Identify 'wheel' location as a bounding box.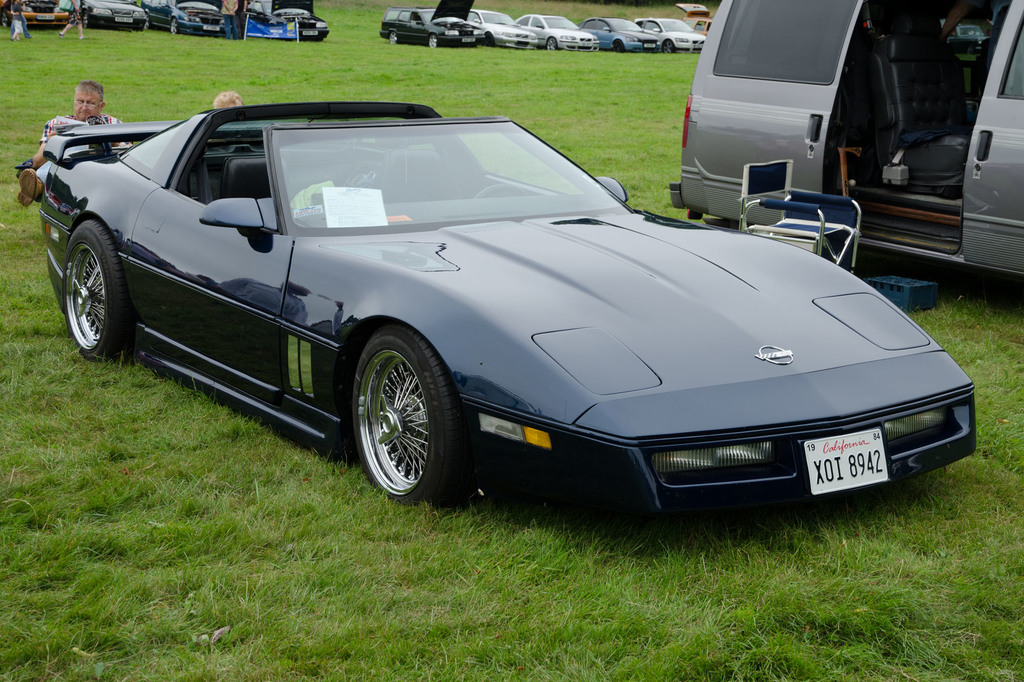
<bbox>474, 182, 526, 201</bbox>.
